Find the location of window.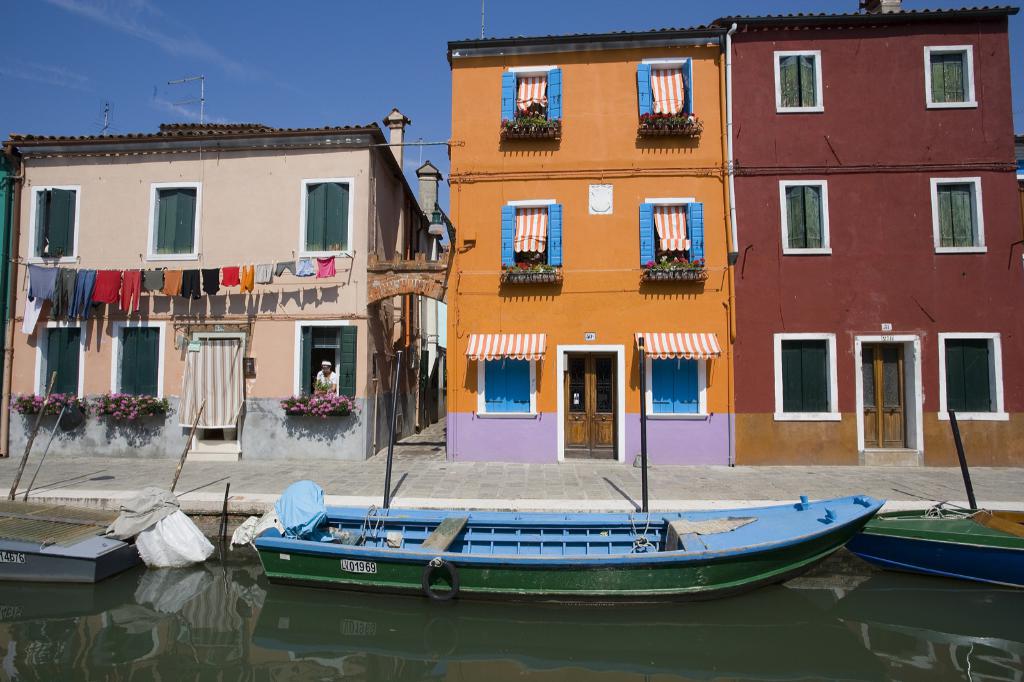
Location: (643, 58, 696, 125).
